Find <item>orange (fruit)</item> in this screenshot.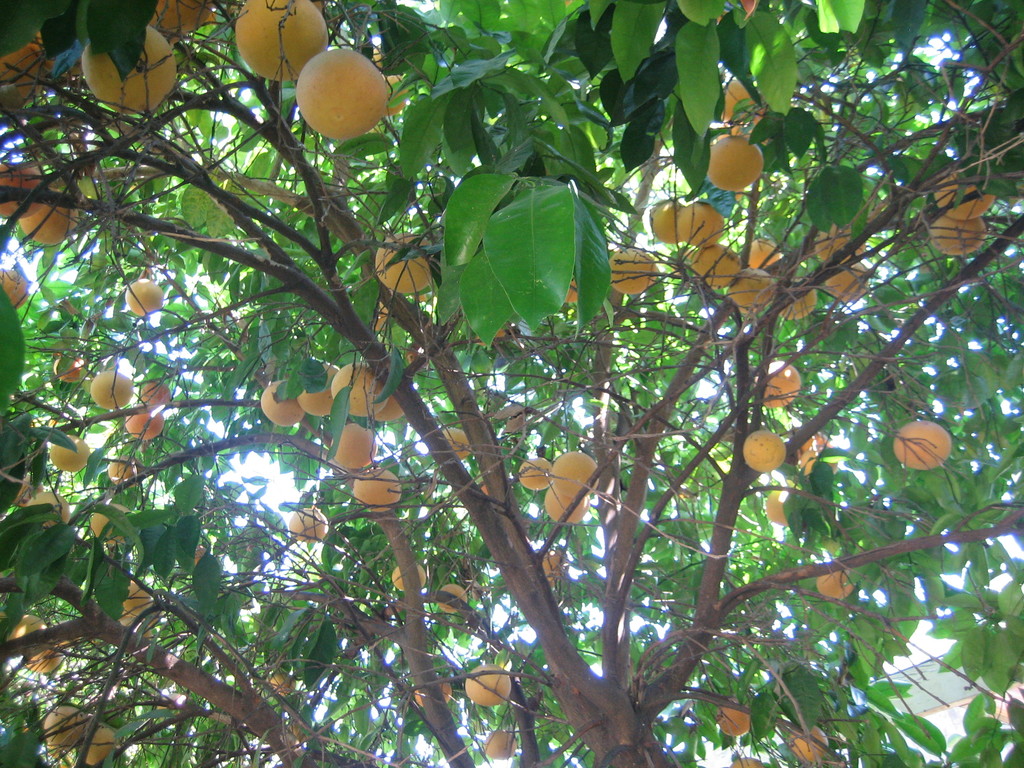
The bounding box for <item>orange (fruit)</item> is (left=465, top=659, right=506, bottom=719).
